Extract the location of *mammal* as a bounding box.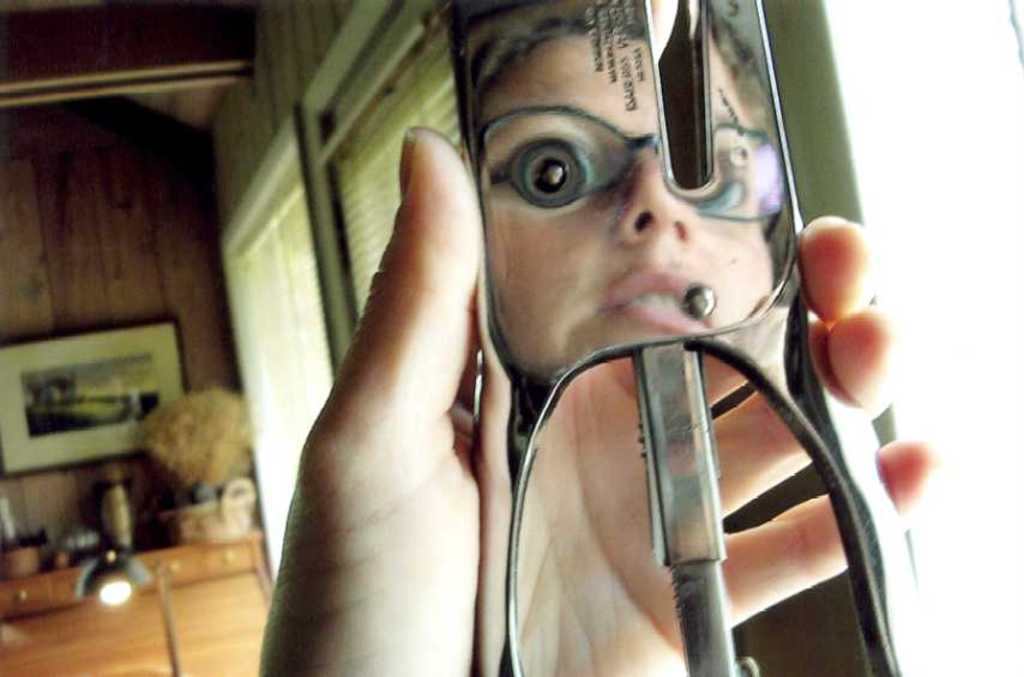
259:121:941:676.
